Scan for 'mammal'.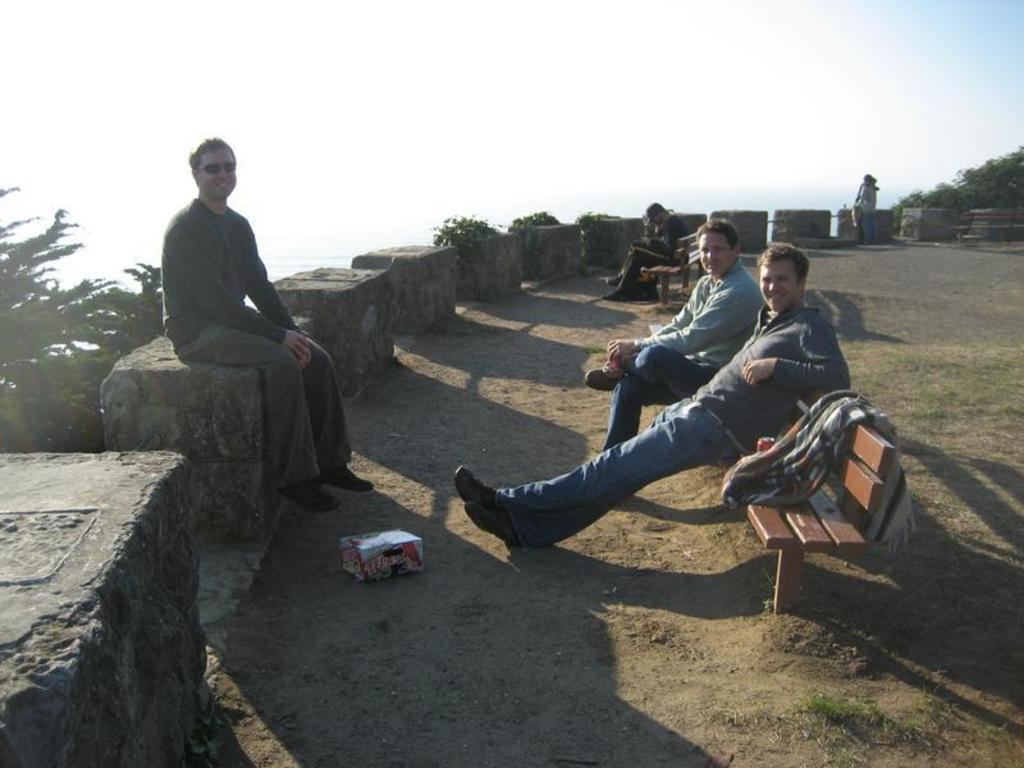
Scan result: region(150, 134, 378, 512).
